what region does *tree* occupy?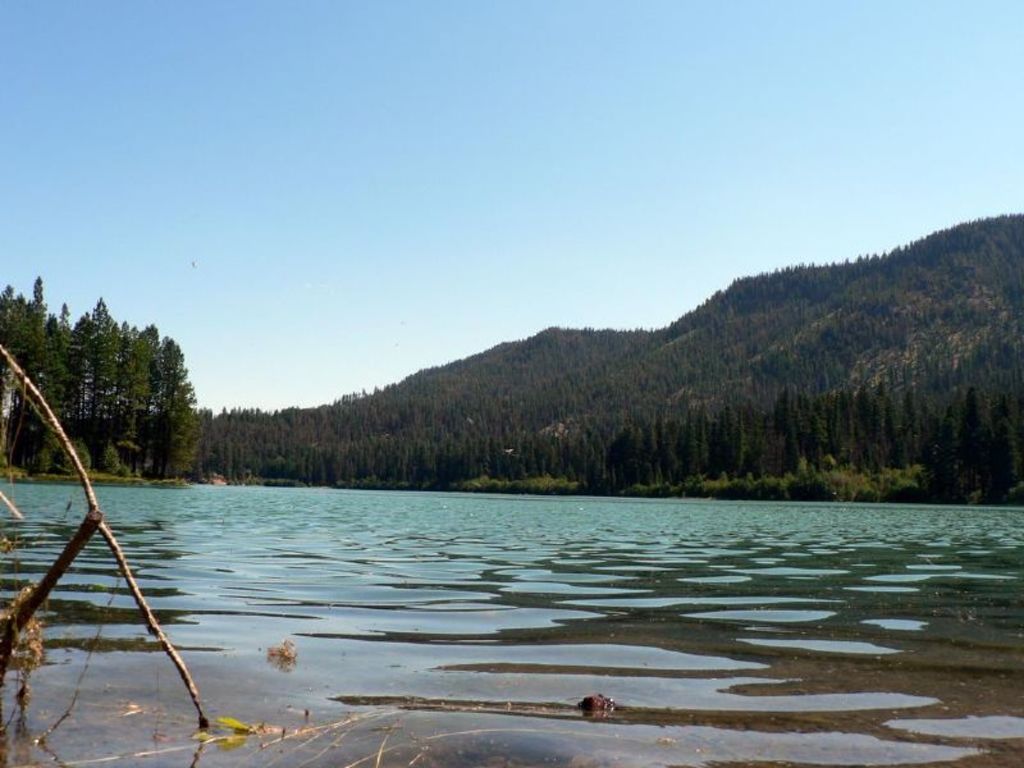
{"left": 457, "top": 383, "right": 508, "bottom": 467}.
